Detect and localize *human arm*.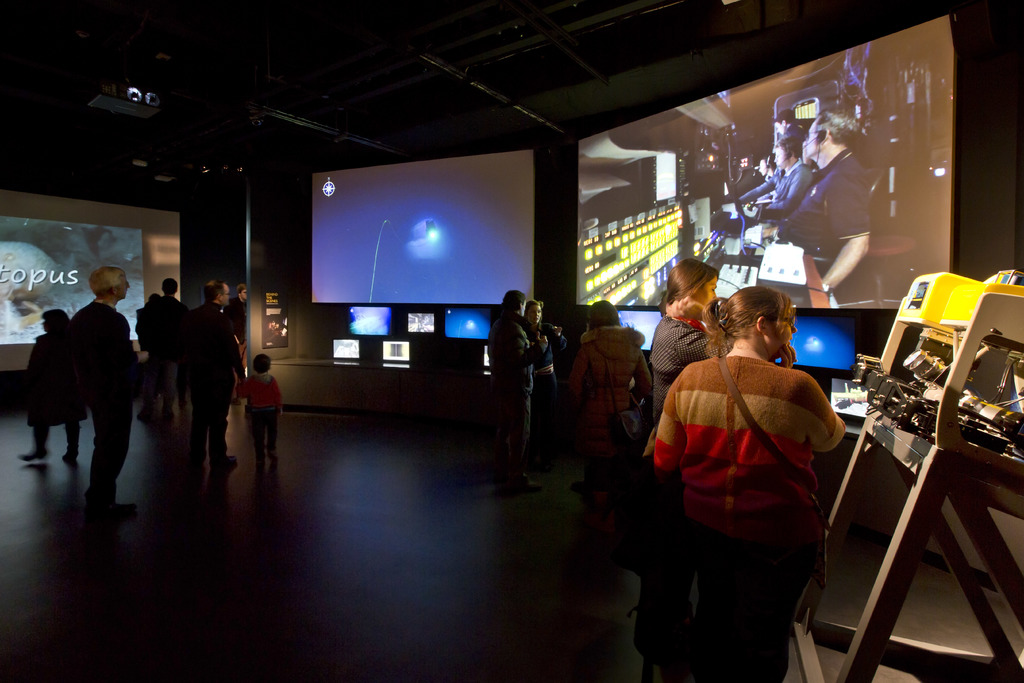
Localized at bbox(501, 331, 550, 370).
